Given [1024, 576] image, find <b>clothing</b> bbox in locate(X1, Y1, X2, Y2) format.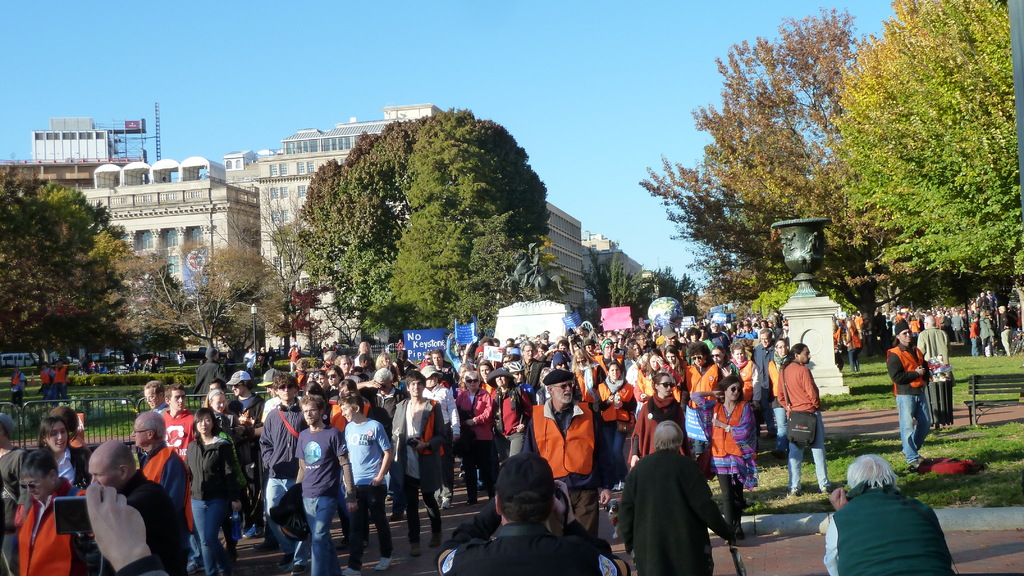
locate(778, 358, 824, 492).
